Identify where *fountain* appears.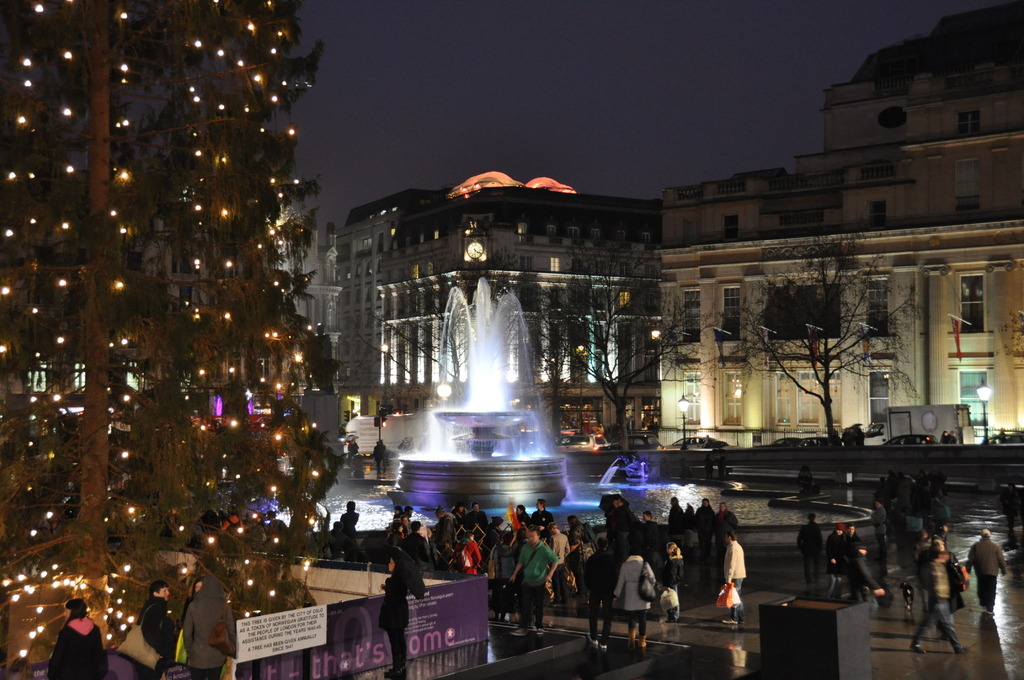
Appears at (left=281, top=263, right=887, bottom=565).
